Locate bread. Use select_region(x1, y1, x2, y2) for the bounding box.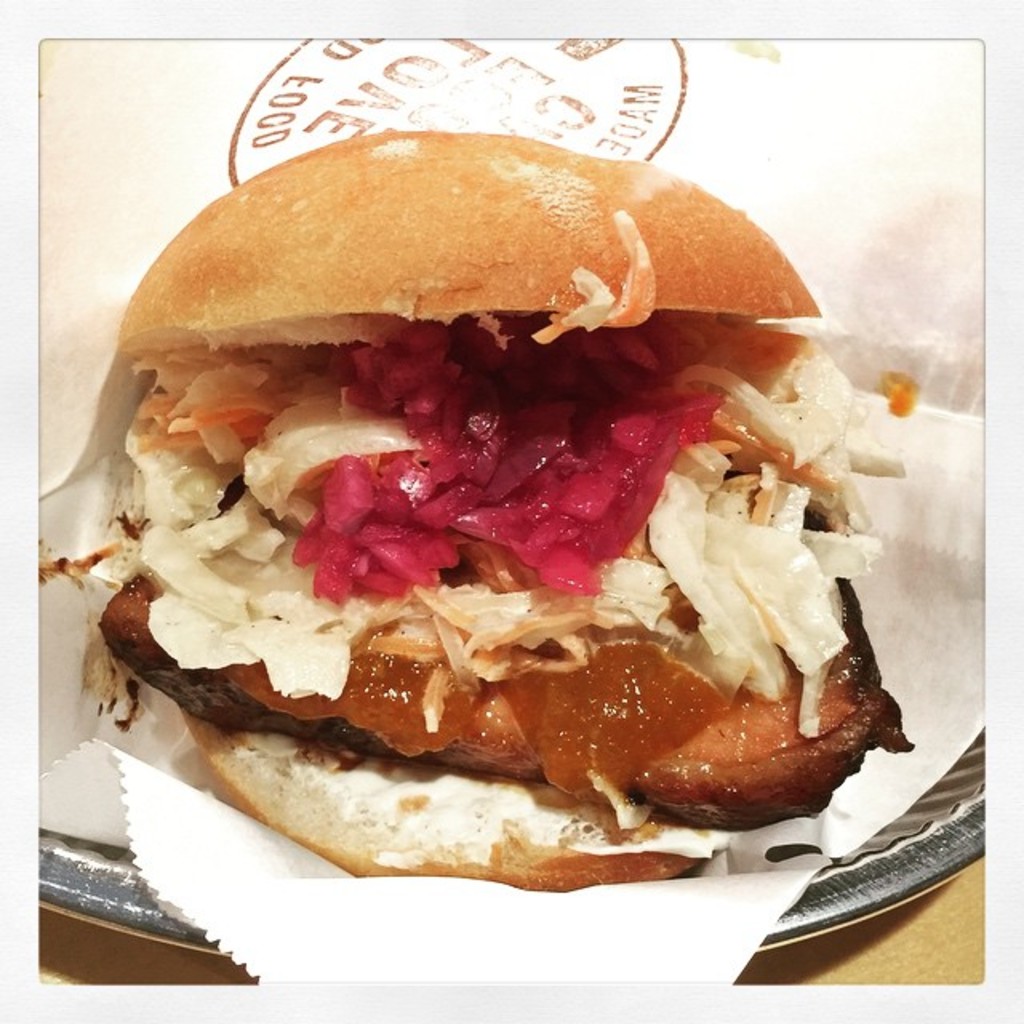
select_region(182, 706, 710, 893).
